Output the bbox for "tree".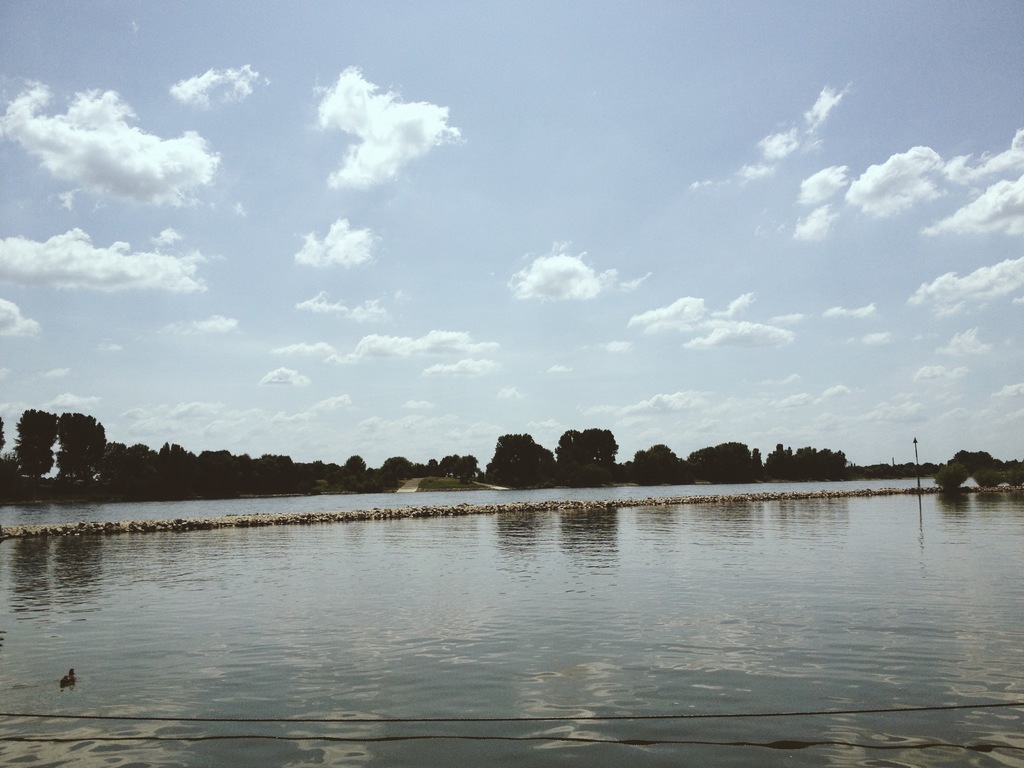
bbox=(554, 426, 623, 476).
